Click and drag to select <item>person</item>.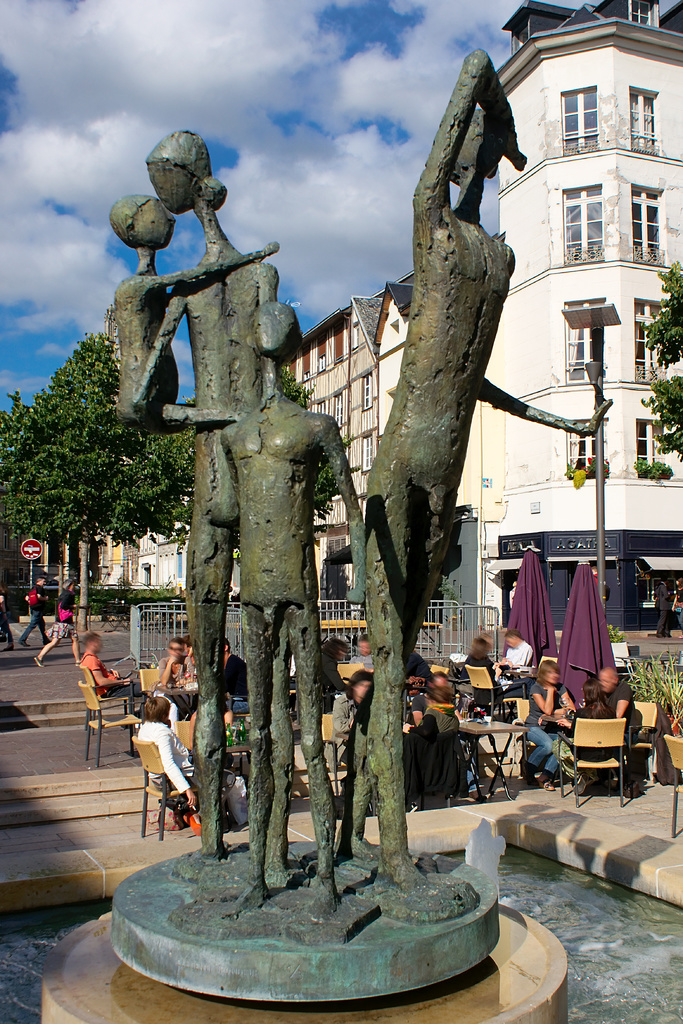
Selection: 151 630 200 714.
